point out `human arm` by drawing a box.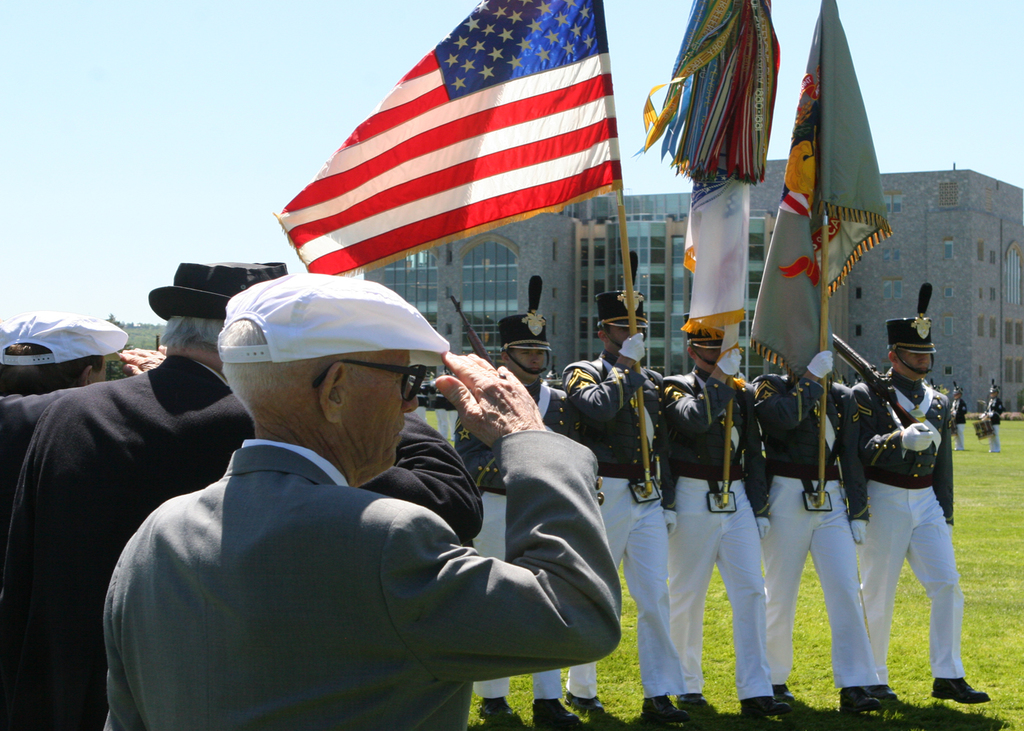
box=[862, 393, 927, 459].
